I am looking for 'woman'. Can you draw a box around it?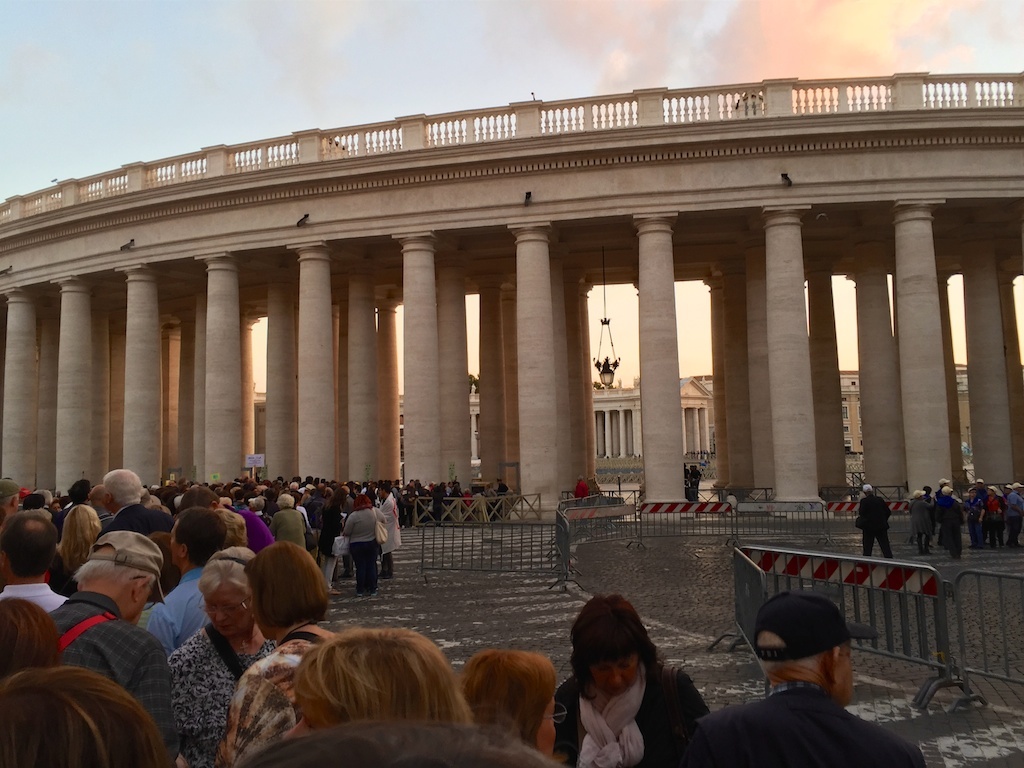
Sure, the bounding box is box=[267, 492, 306, 551].
